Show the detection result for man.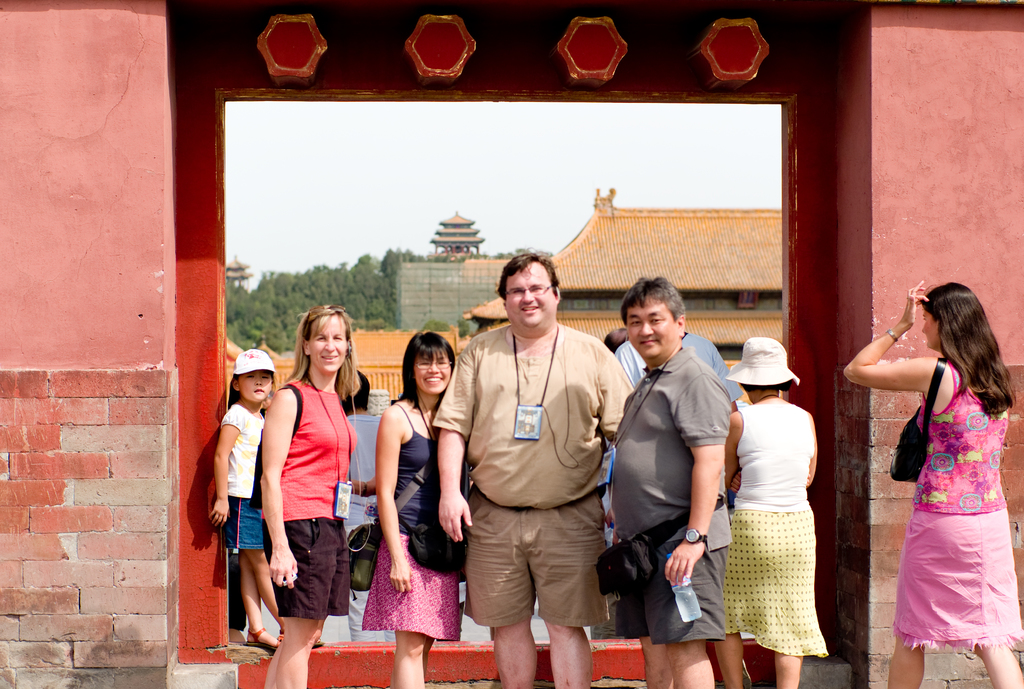
[x1=447, y1=241, x2=629, y2=688].
